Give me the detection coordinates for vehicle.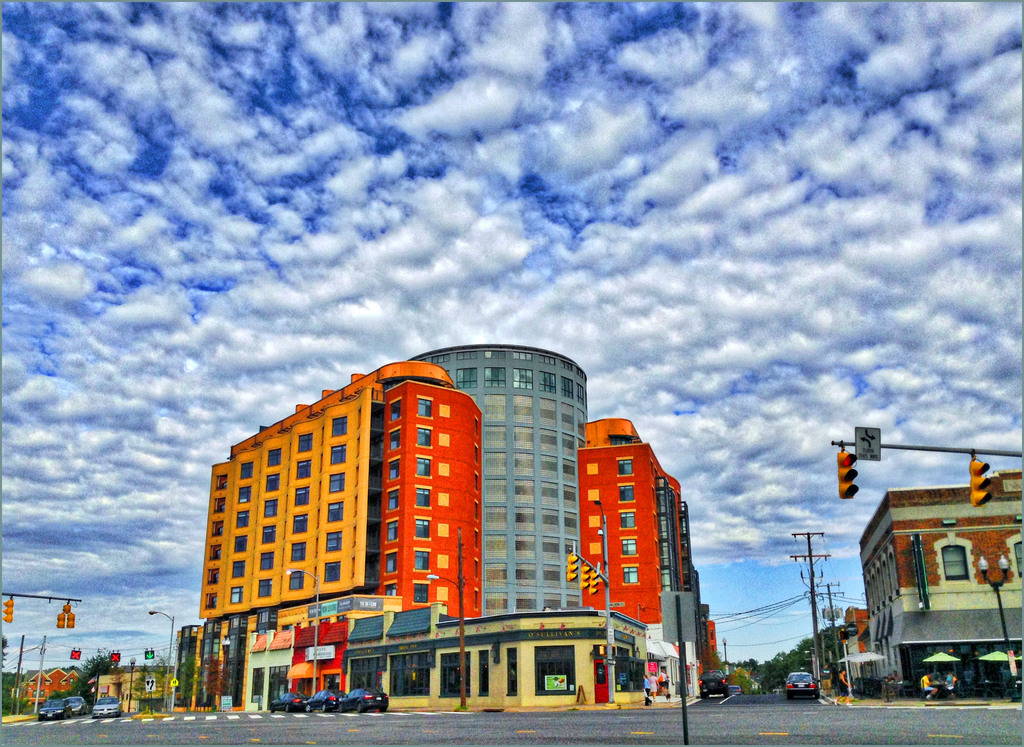
(left=337, top=690, right=387, bottom=712).
